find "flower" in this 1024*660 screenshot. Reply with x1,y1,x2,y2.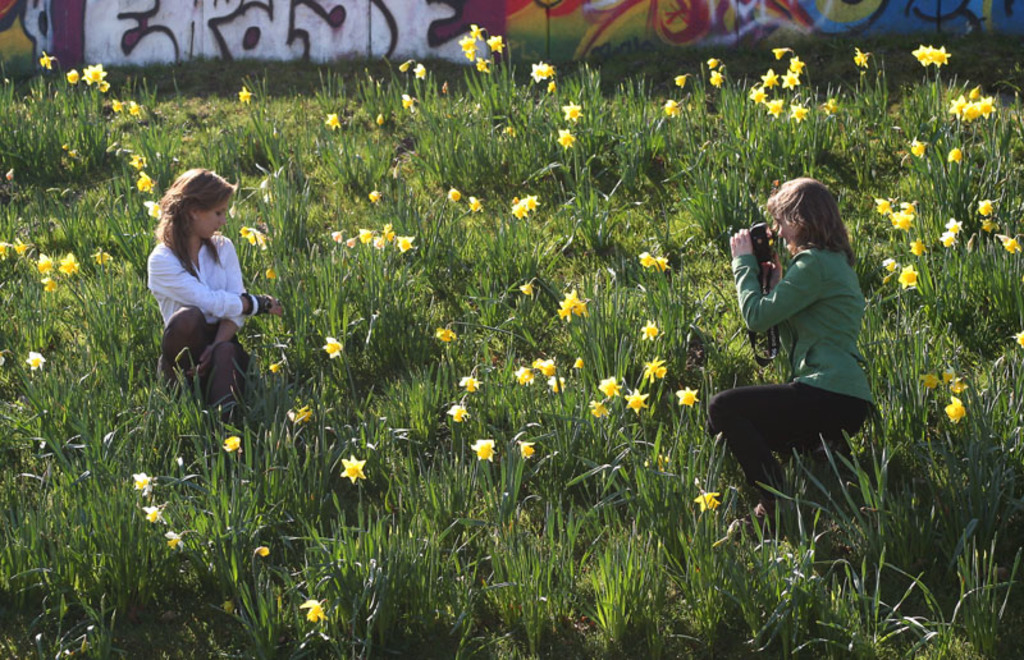
297,595,330,620.
